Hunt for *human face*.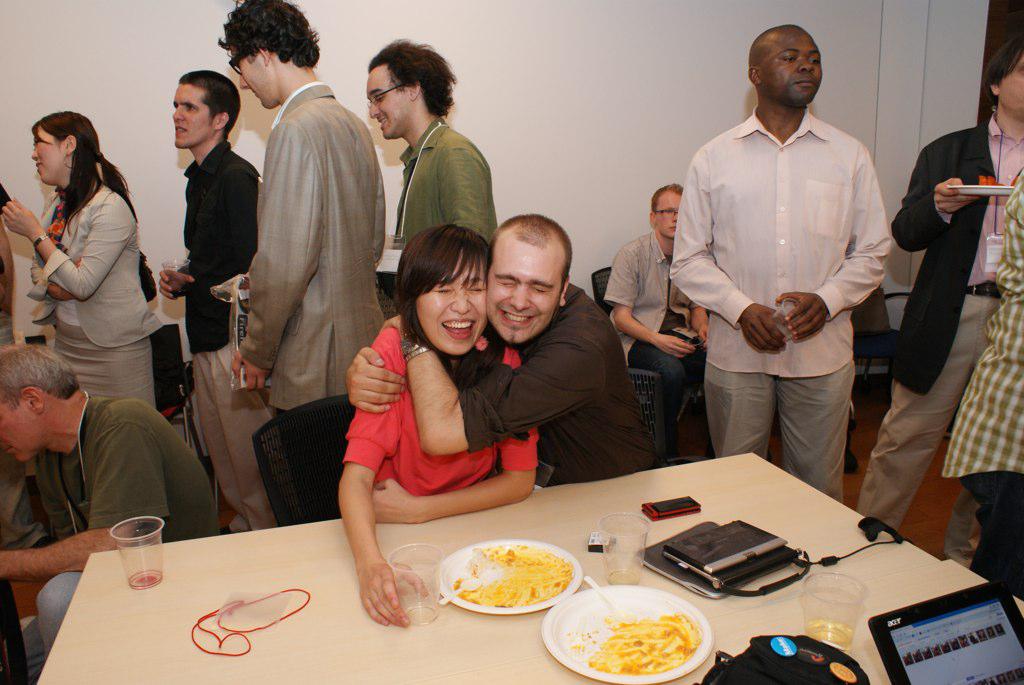
Hunted down at 488/242/562/343.
